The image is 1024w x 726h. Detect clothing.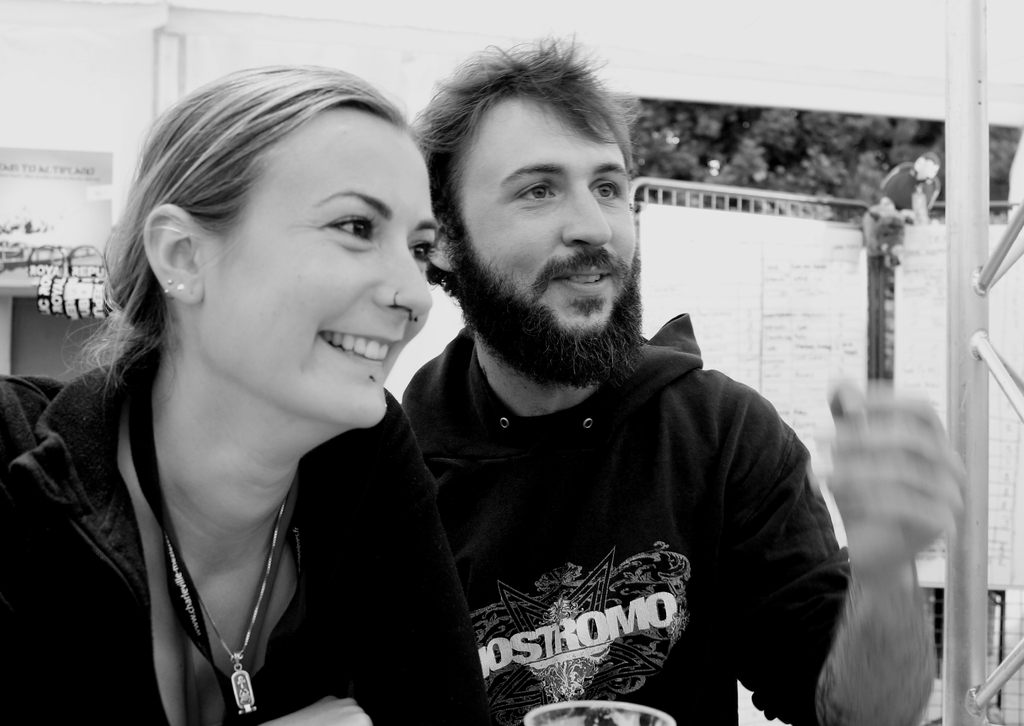
Detection: <region>333, 300, 844, 717</region>.
